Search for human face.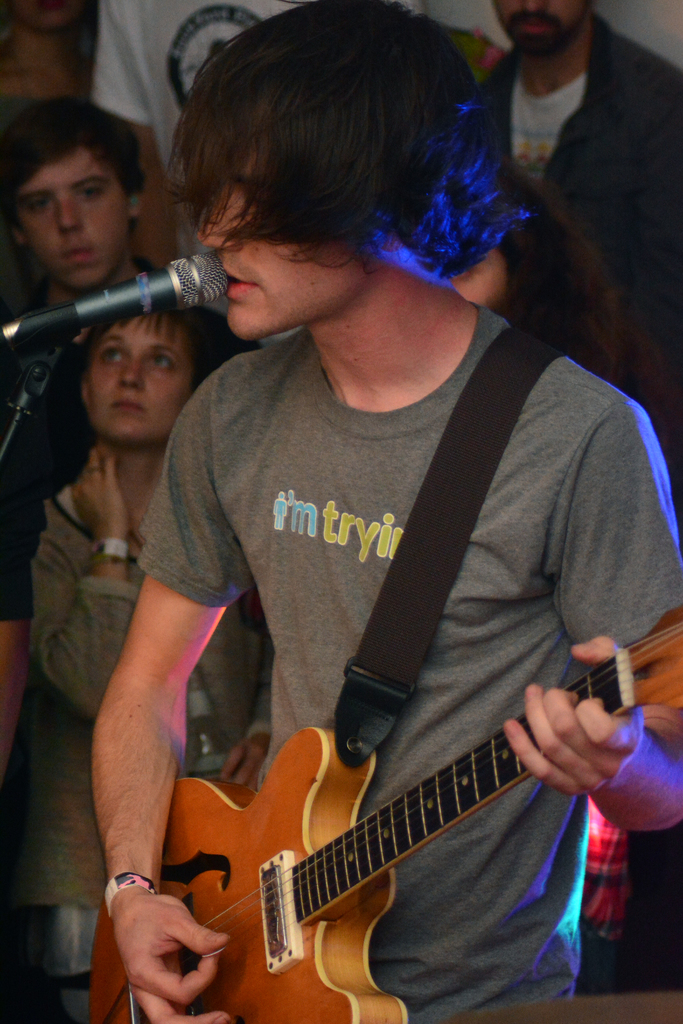
Found at rect(11, 141, 137, 276).
